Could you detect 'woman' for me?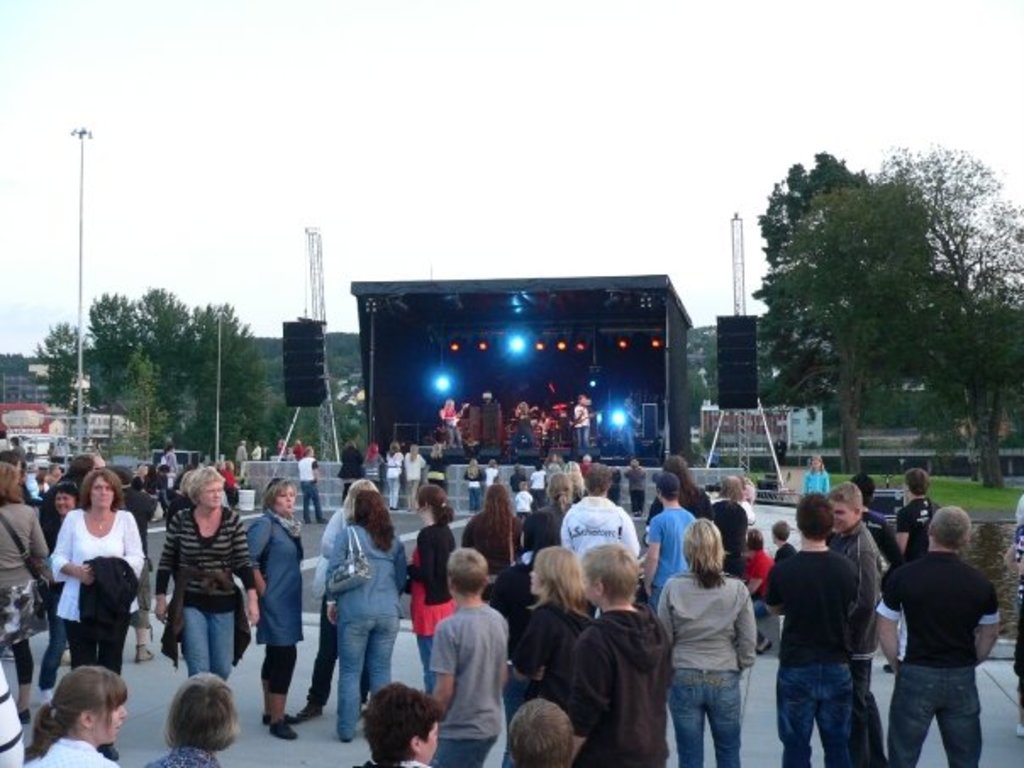
Detection result: rect(329, 490, 410, 739).
